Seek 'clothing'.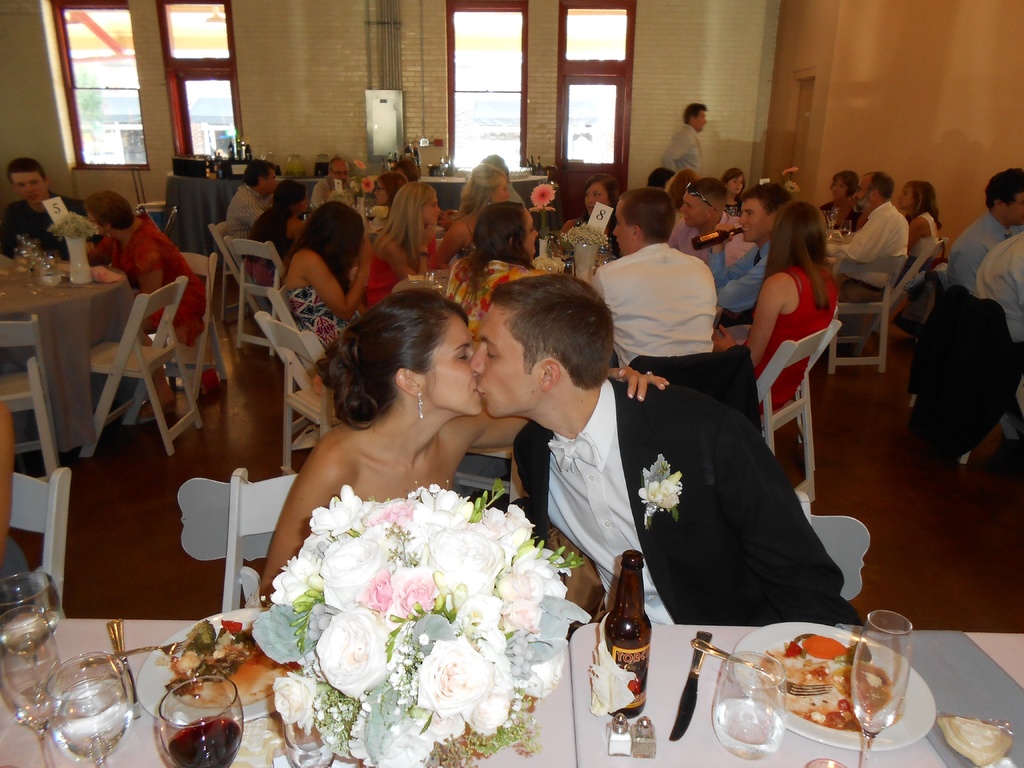
select_region(445, 257, 547, 344).
